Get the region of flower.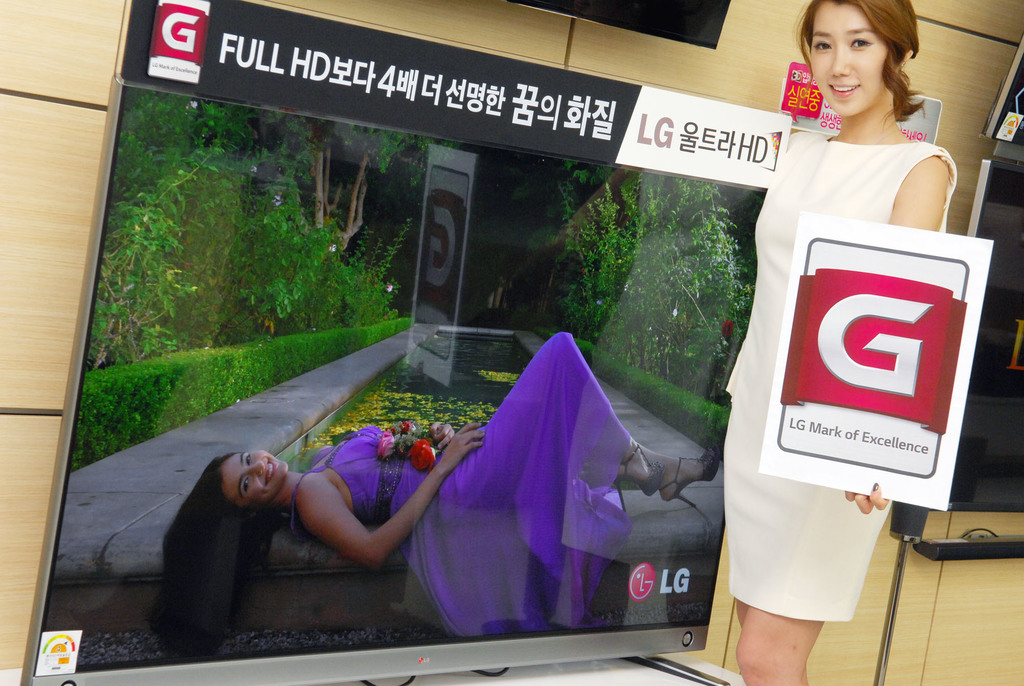
crop(410, 436, 437, 470).
